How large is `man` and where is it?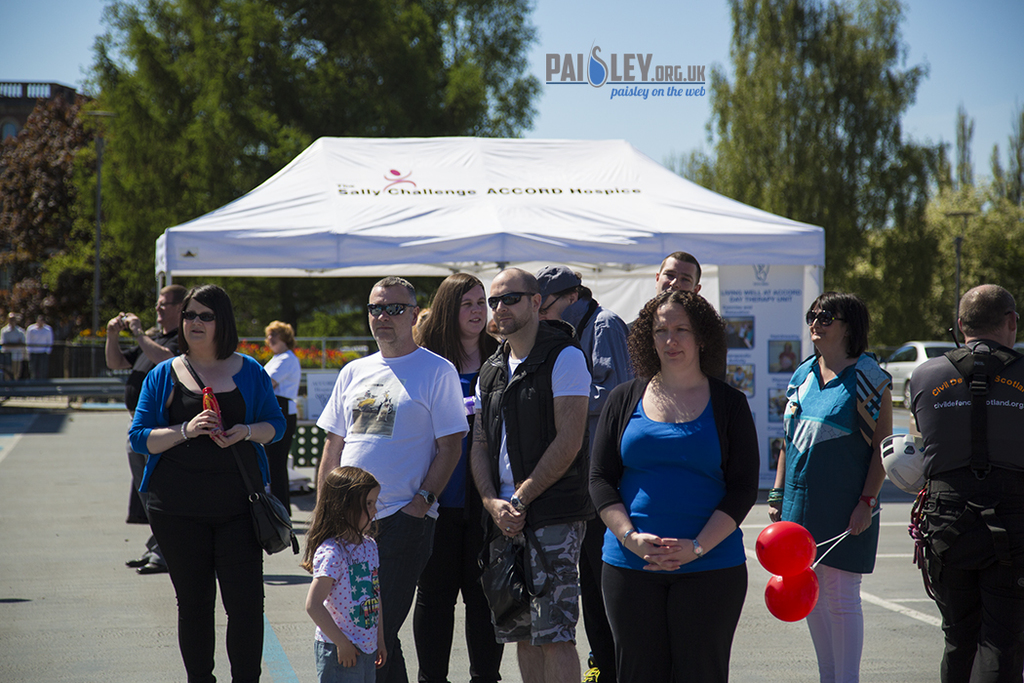
Bounding box: {"left": 309, "top": 273, "right": 467, "bottom": 682}.
